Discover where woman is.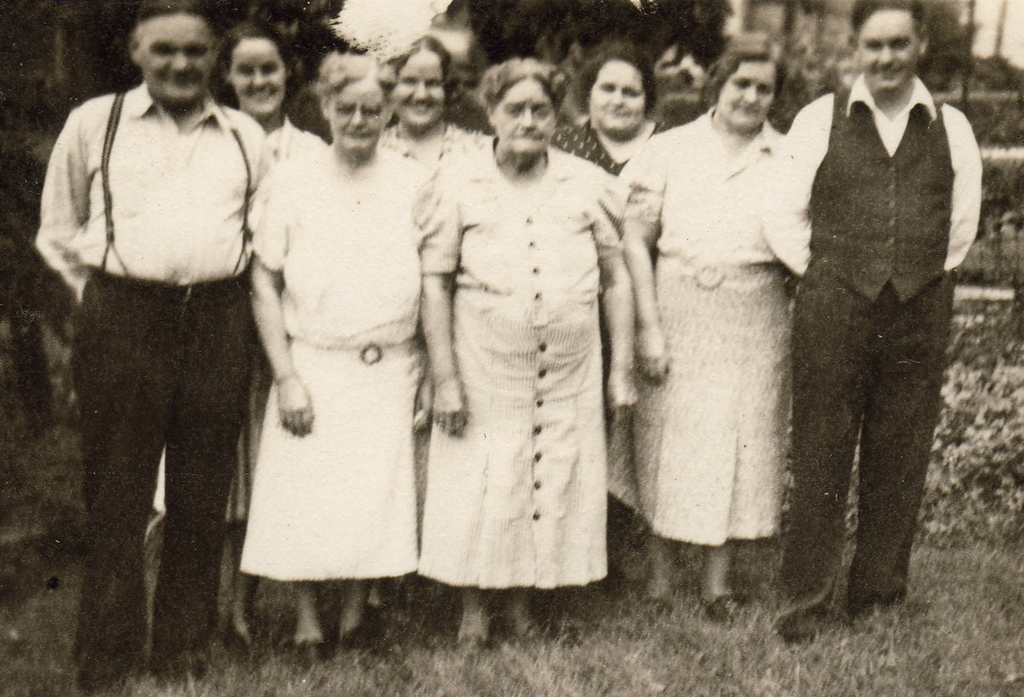
Discovered at crop(372, 26, 498, 634).
